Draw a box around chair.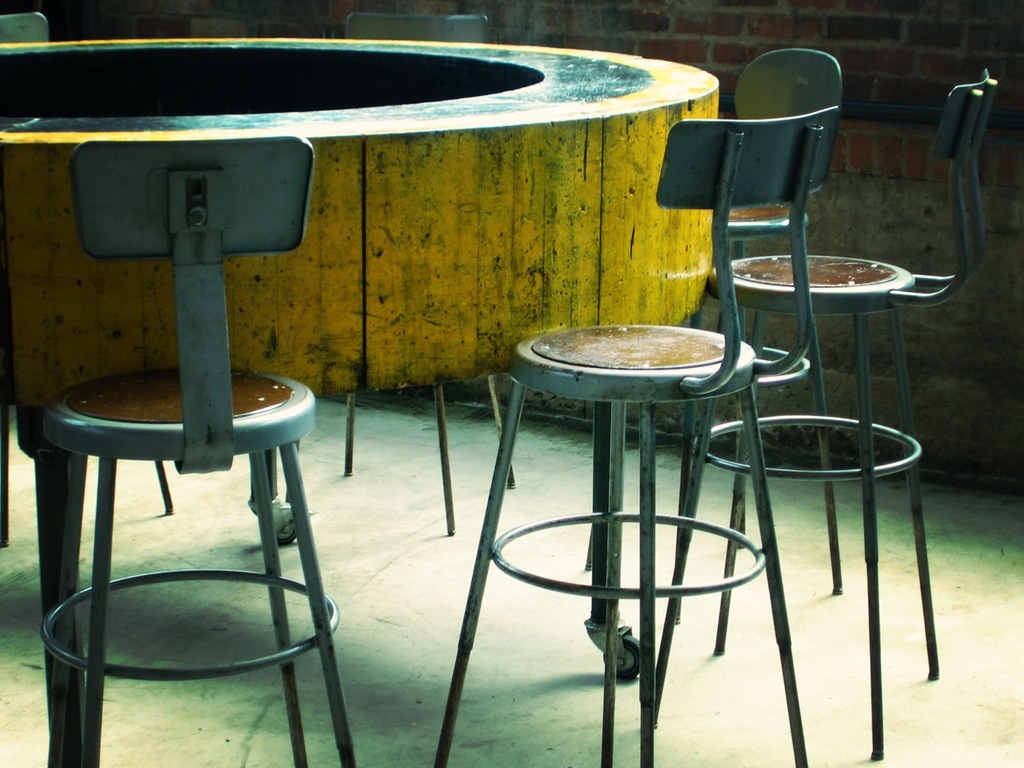
[x1=0, y1=114, x2=373, y2=762].
